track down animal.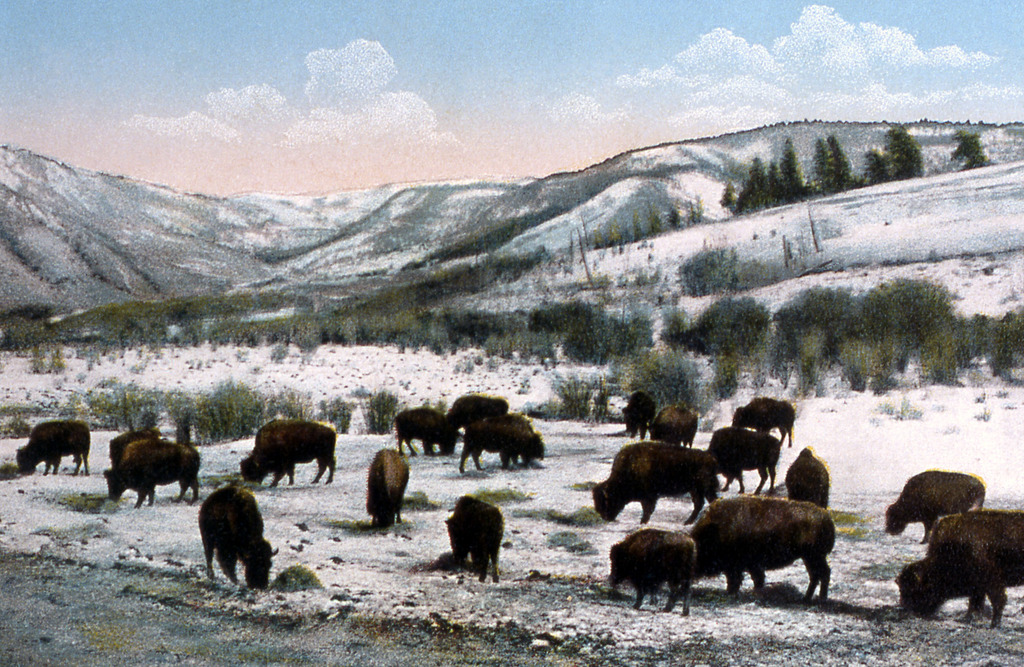
Tracked to Rect(359, 449, 410, 533).
